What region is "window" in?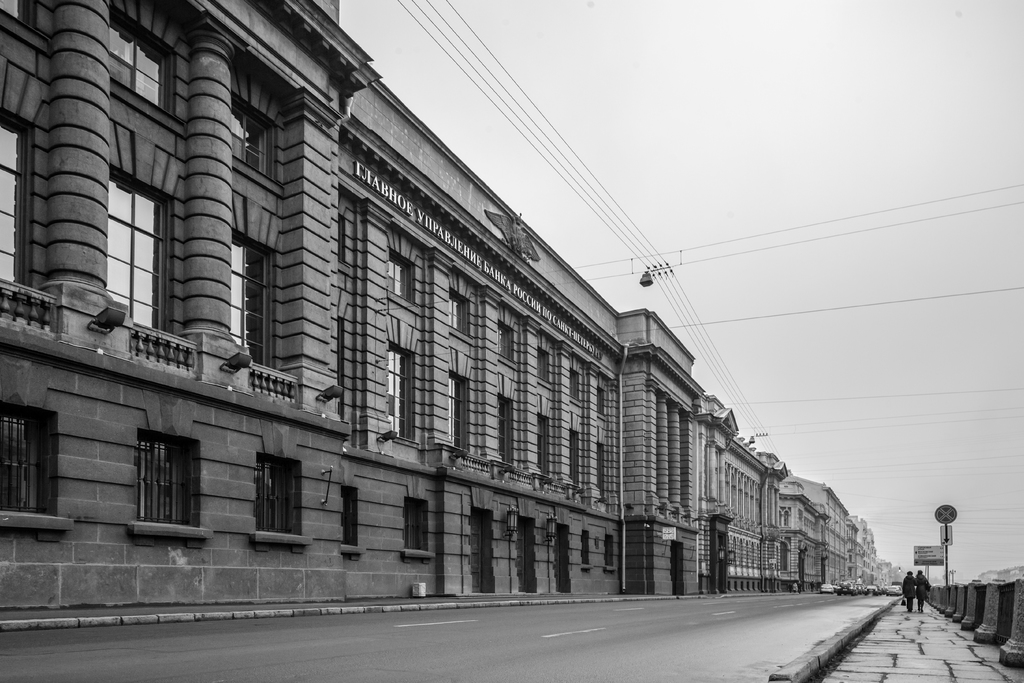
233, 94, 284, 185.
